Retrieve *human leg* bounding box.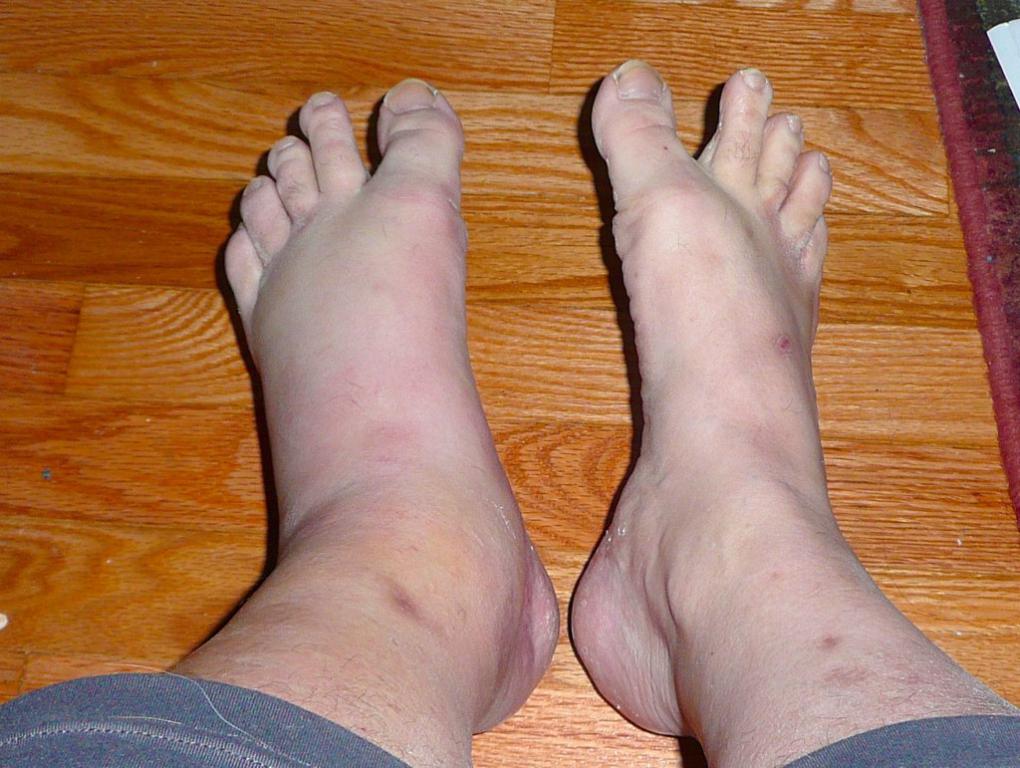
Bounding box: {"left": 569, "top": 56, "right": 1019, "bottom": 767}.
